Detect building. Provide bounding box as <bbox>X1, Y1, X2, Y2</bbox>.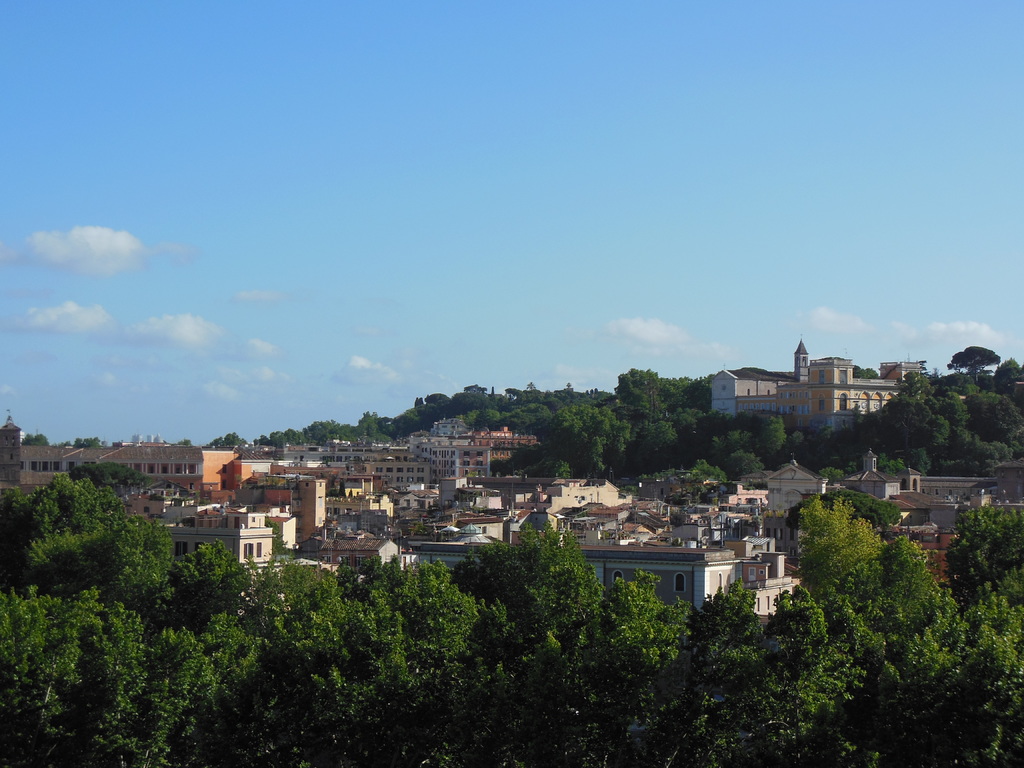
<bbox>710, 336, 812, 422</bbox>.
